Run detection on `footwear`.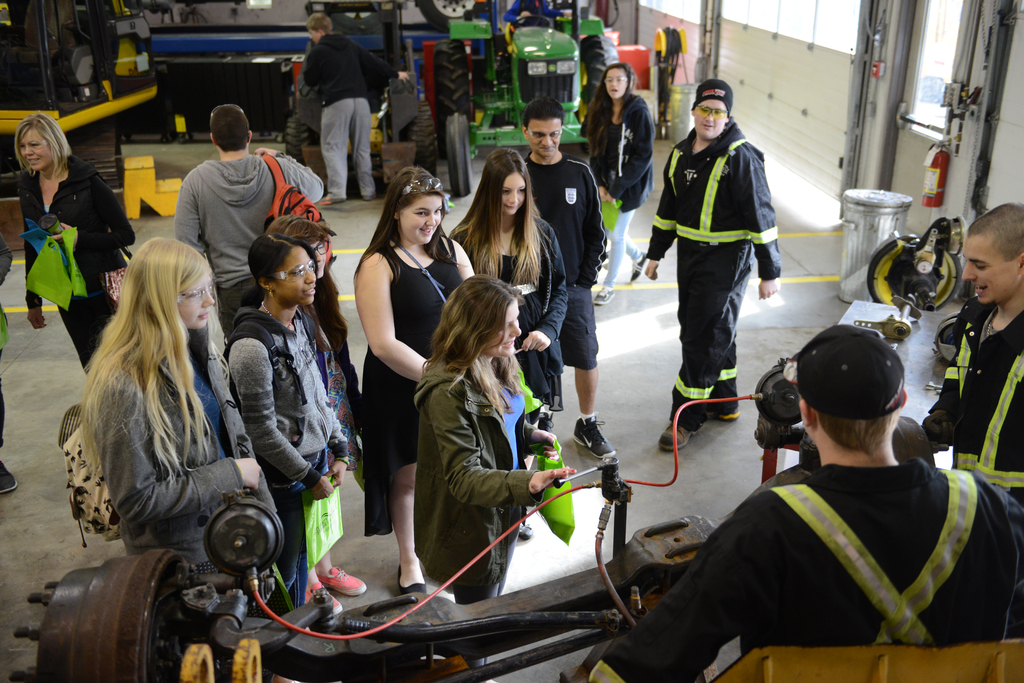
Result: 704/399/740/422.
